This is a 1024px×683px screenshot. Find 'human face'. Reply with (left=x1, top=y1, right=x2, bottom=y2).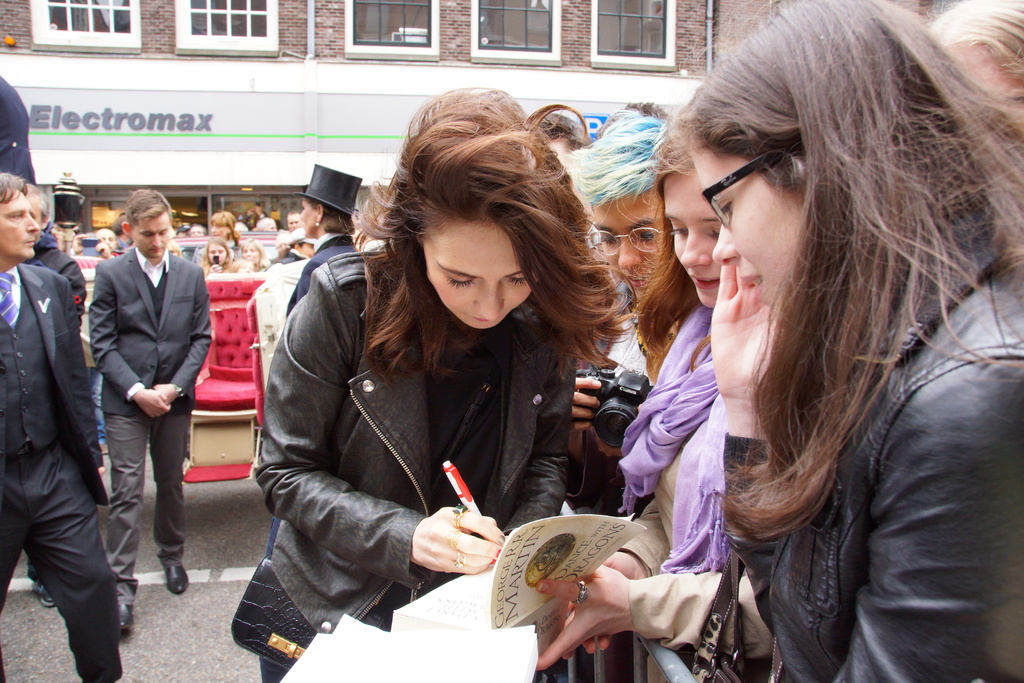
(left=266, top=220, right=276, bottom=230).
